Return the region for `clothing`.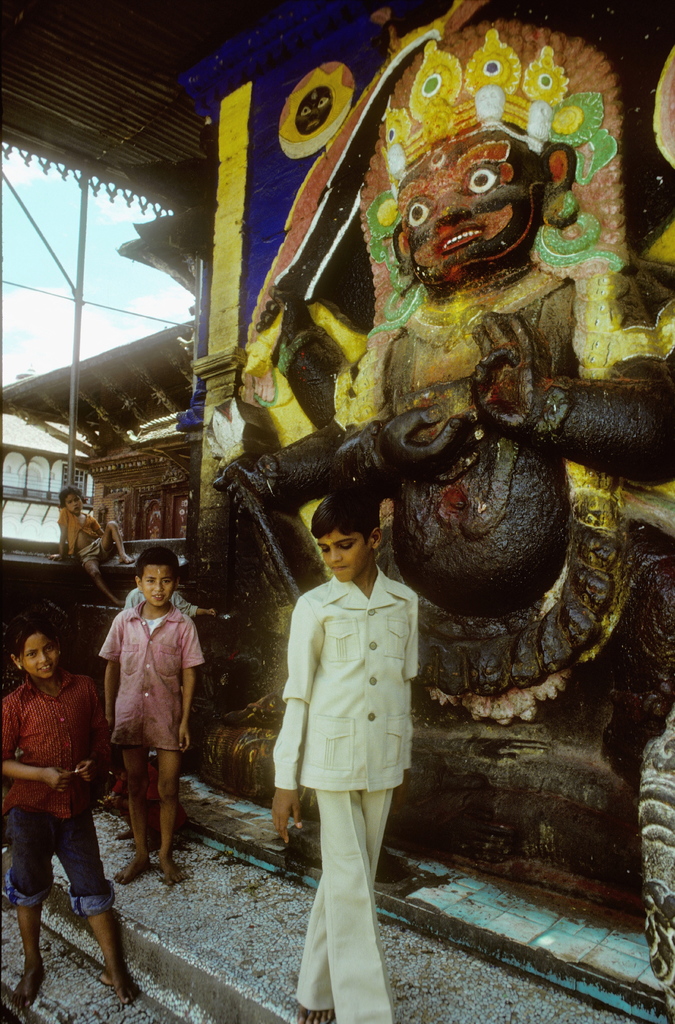
left=277, top=571, right=410, bottom=771.
